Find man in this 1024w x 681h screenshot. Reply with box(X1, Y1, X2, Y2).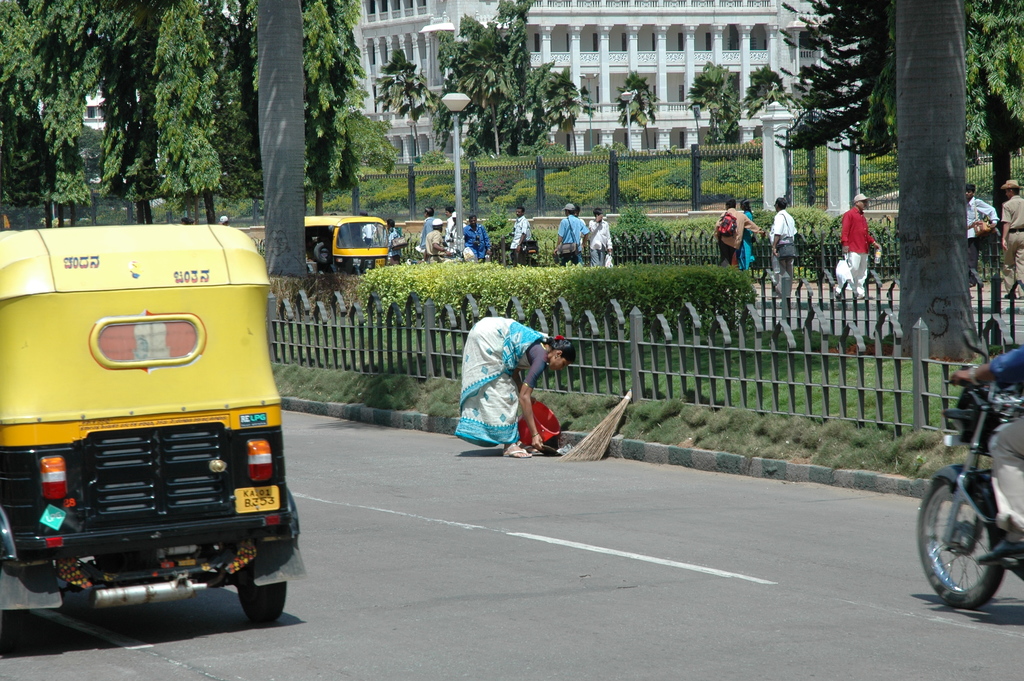
box(508, 205, 530, 268).
